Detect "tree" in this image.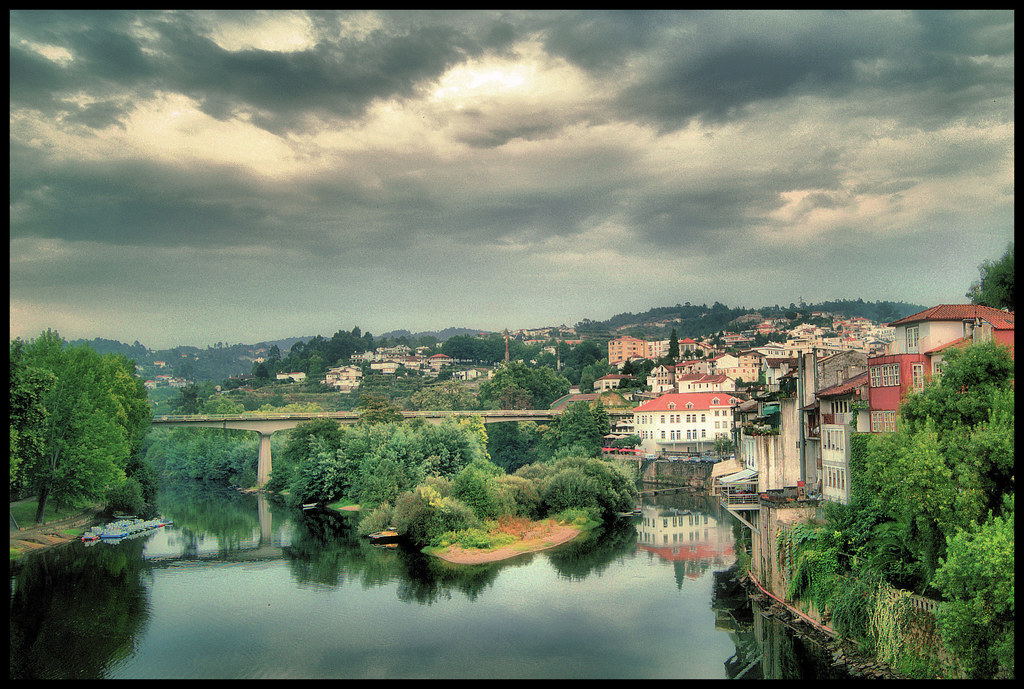
Detection: (x1=674, y1=335, x2=676, y2=355).
